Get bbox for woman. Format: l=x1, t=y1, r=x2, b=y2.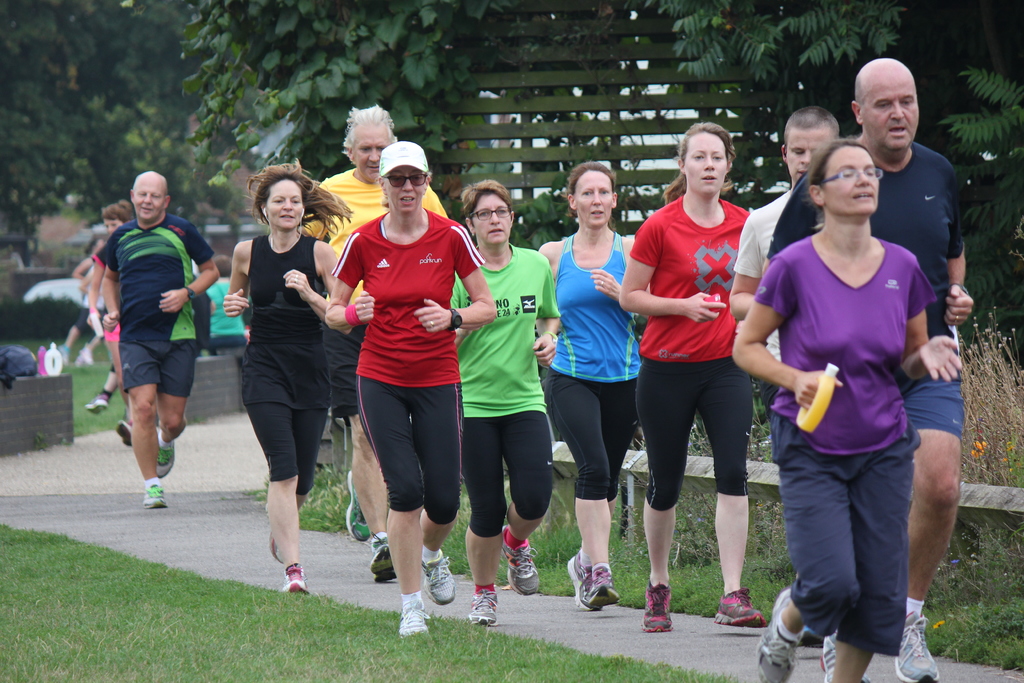
l=538, t=162, r=653, b=609.
